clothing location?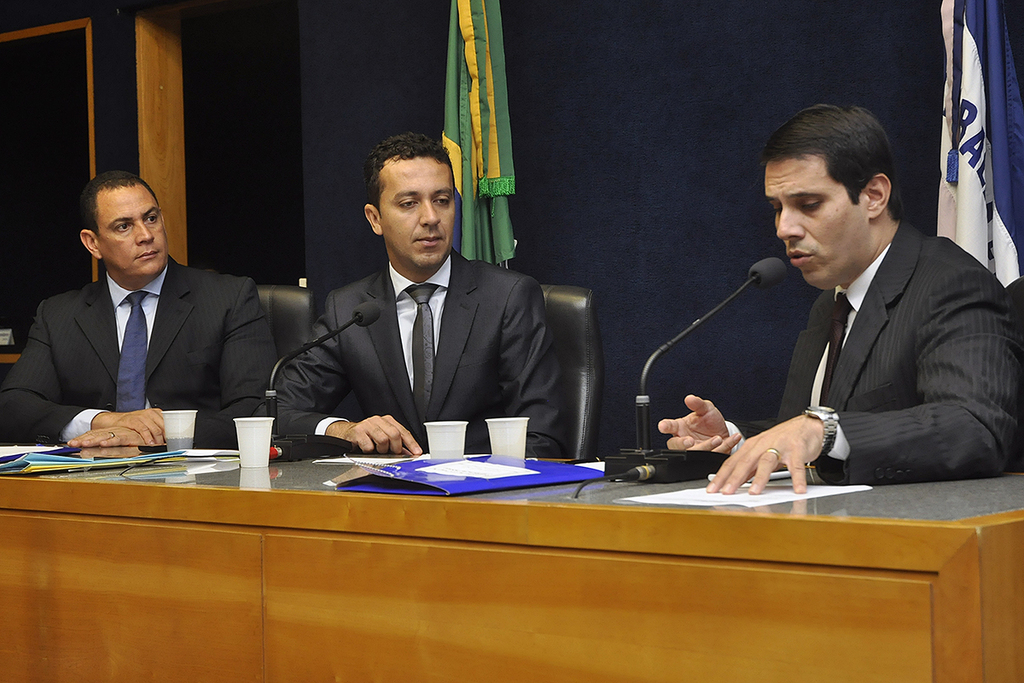
pyautogui.locateOnScreen(0, 253, 282, 438)
